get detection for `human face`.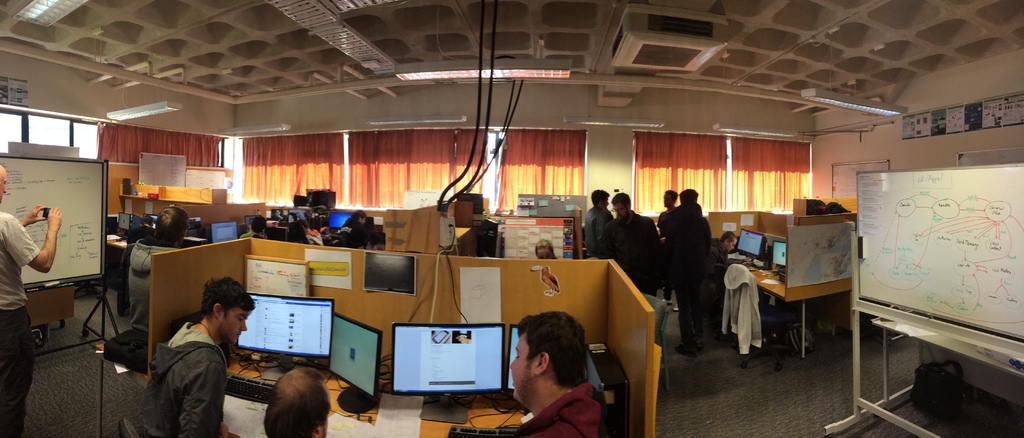
Detection: {"x1": 663, "y1": 194, "x2": 672, "y2": 208}.
